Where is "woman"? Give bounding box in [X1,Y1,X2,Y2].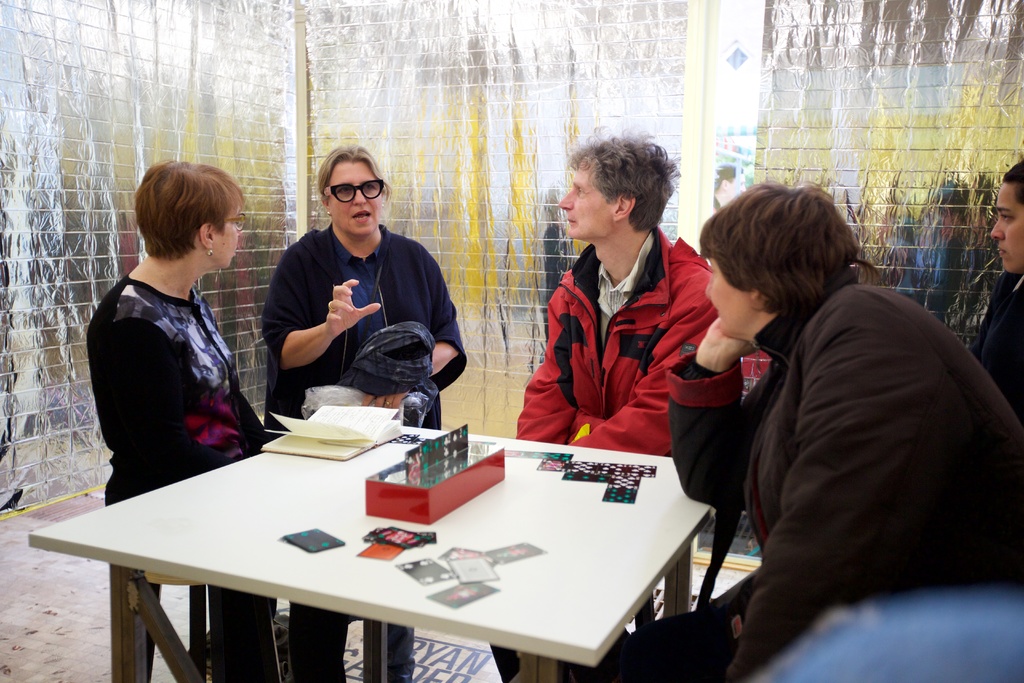
[488,126,722,682].
